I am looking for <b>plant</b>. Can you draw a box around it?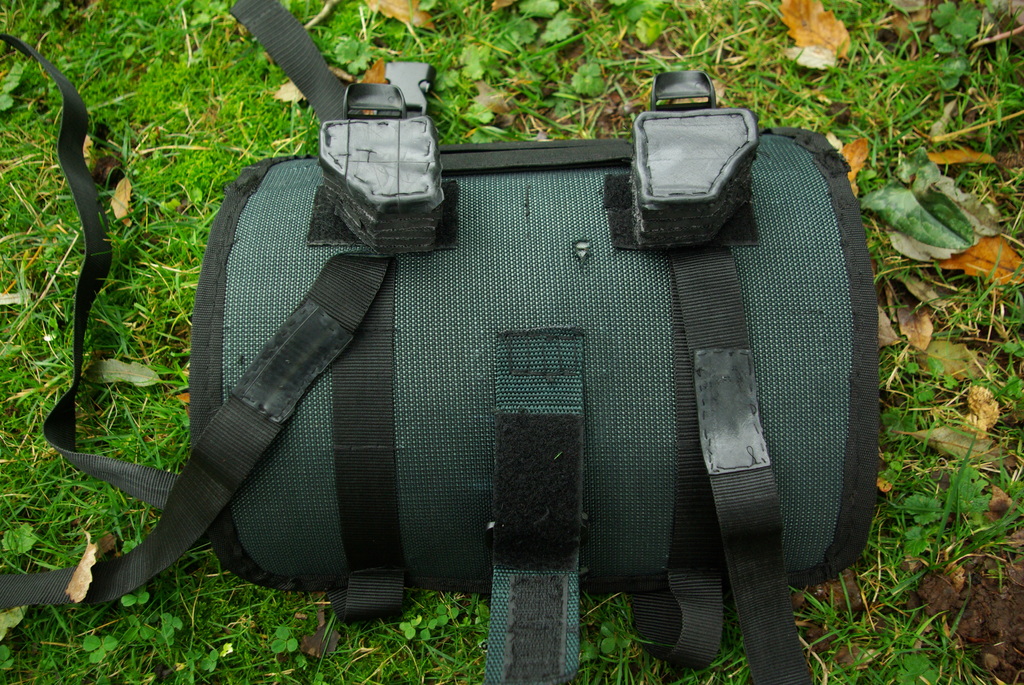
Sure, the bounding box is Rect(264, 620, 305, 661).
